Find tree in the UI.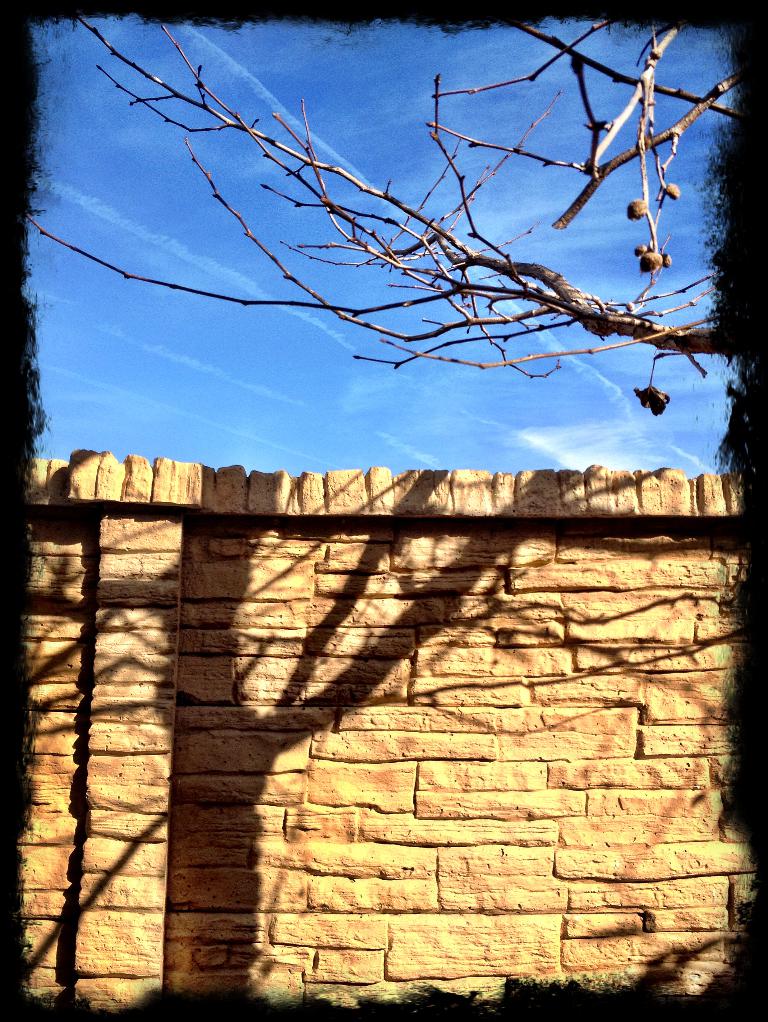
UI element at x1=27 y1=0 x2=760 y2=1019.
